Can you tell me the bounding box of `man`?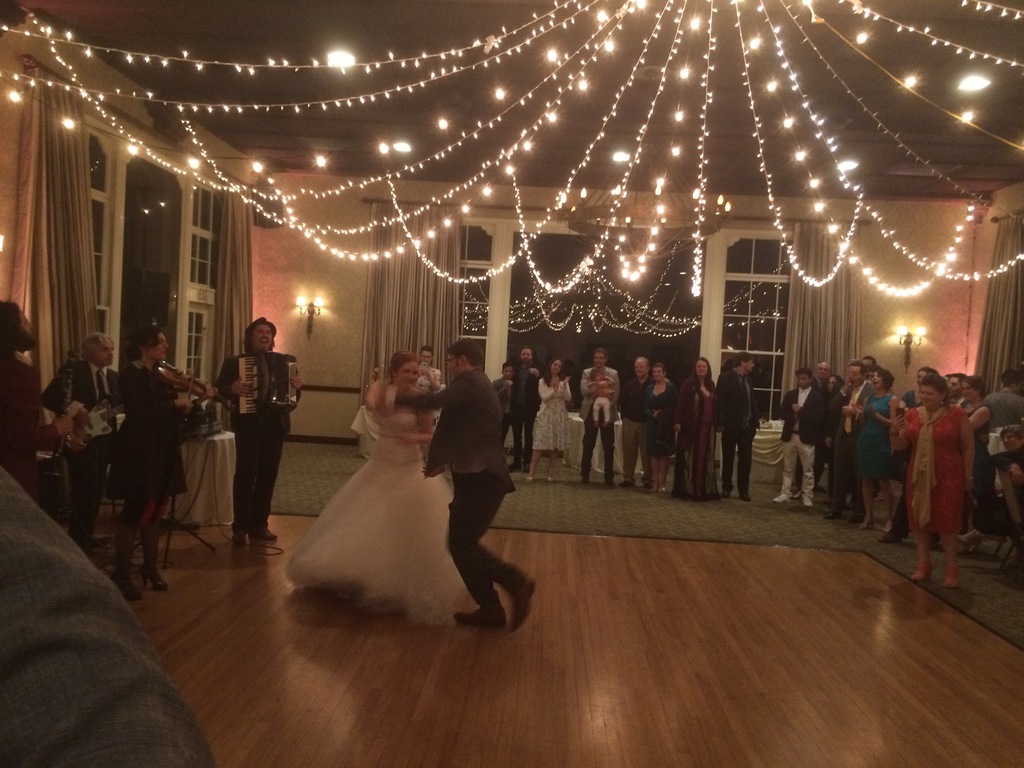
[x1=982, y1=372, x2=1023, y2=460].
